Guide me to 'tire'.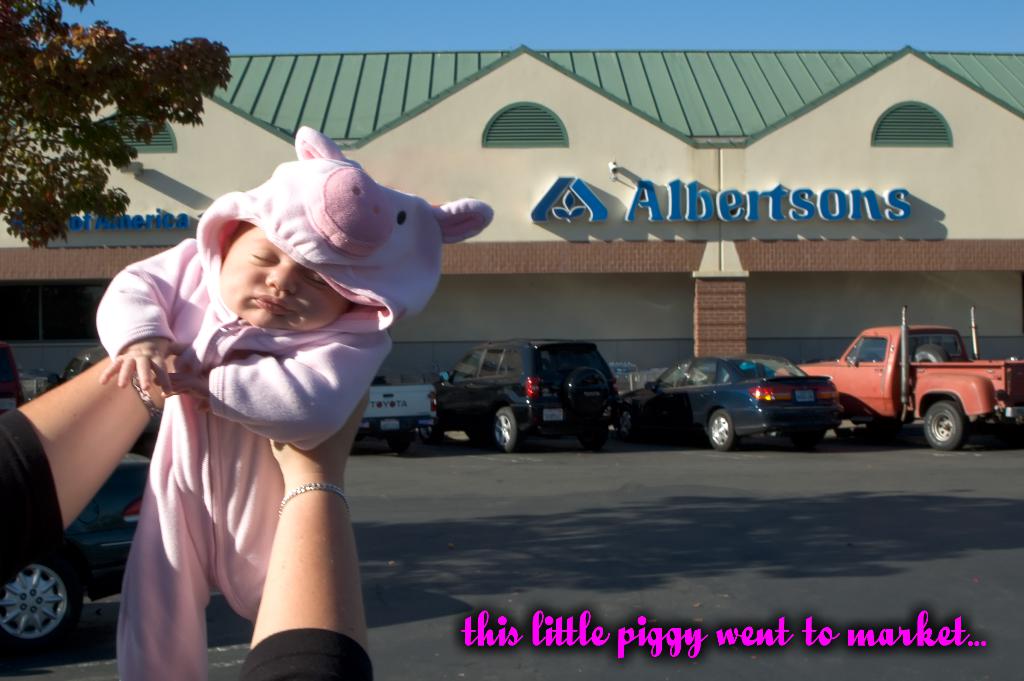
Guidance: select_region(710, 410, 739, 450).
